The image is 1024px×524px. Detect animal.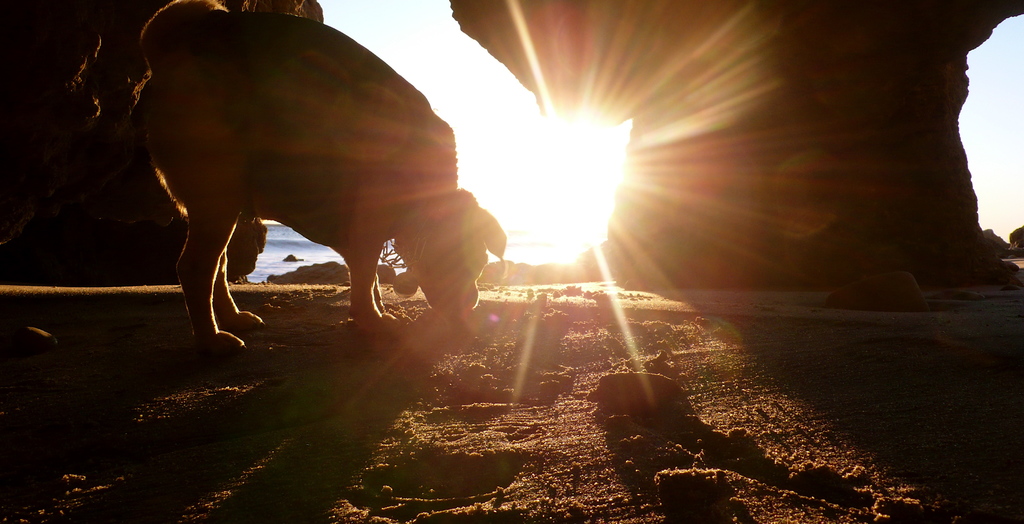
Detection: (127,0,507,356).
